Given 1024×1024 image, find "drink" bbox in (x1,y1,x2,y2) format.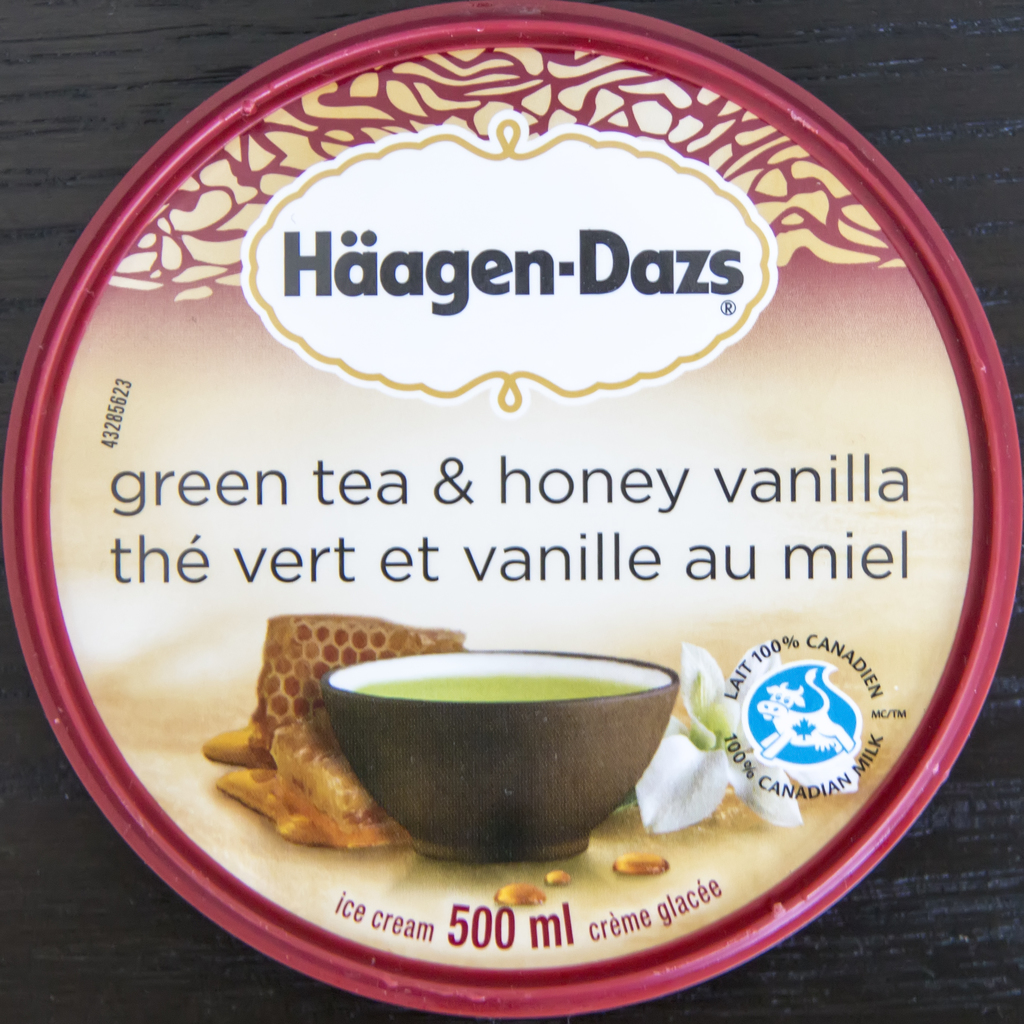
(364,678,649,703).
